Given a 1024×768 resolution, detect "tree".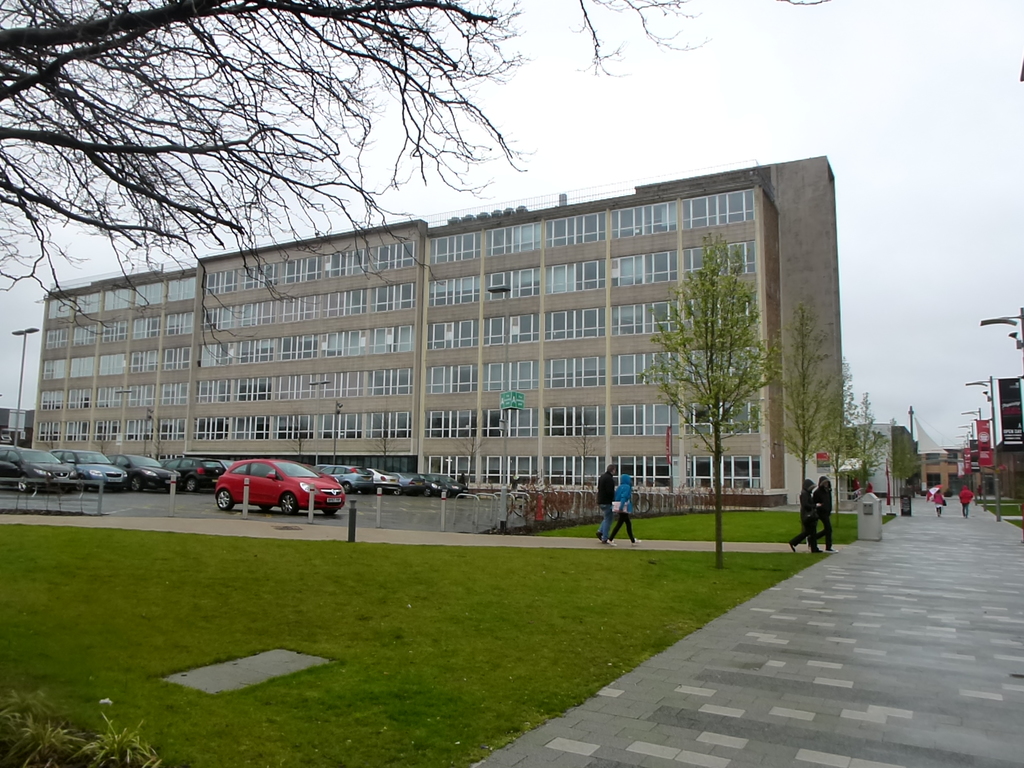
detection(807, 360, 853, 524).
